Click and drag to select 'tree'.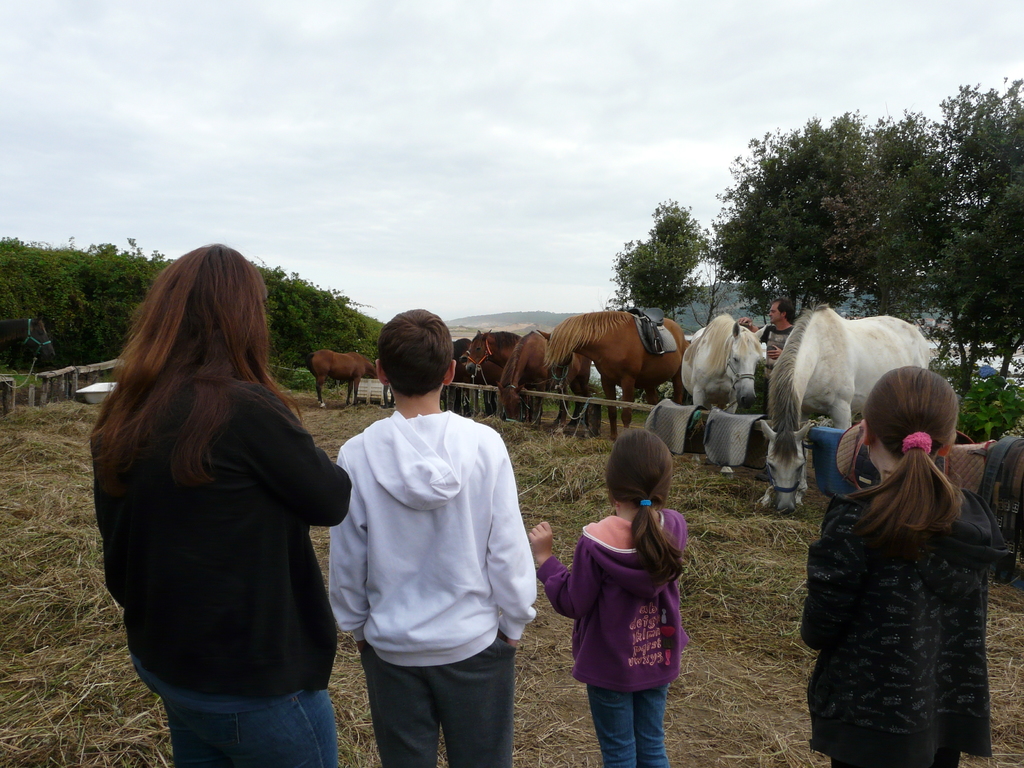
Selection: pyautogui.locateOnScreen(975, 284, 1023, 395).
